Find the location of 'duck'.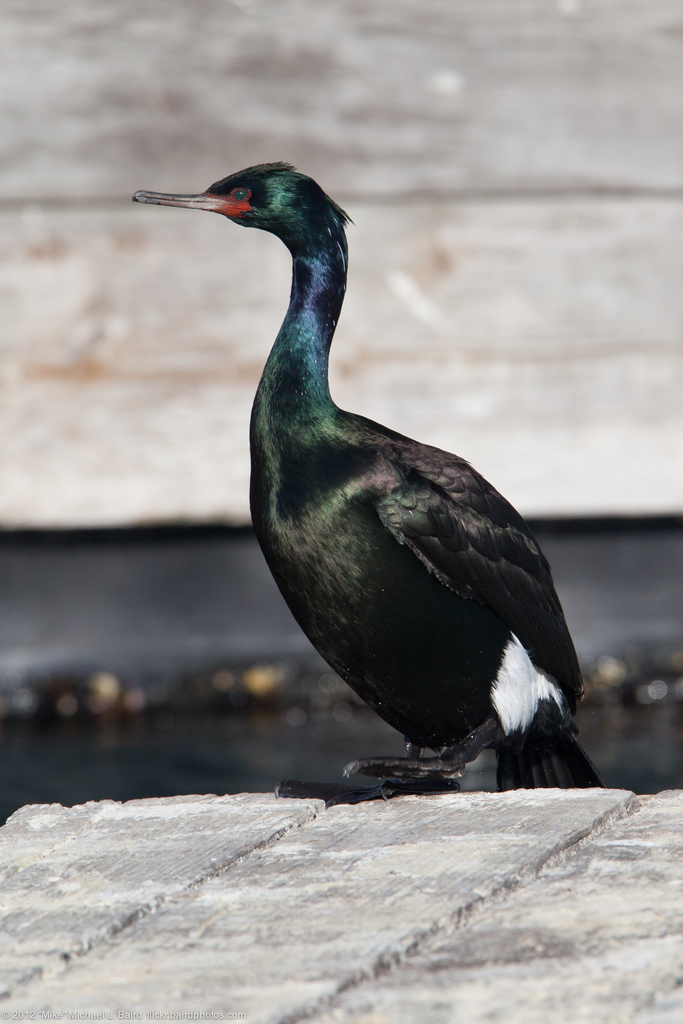
Location: [151, 156, 598, 787].
